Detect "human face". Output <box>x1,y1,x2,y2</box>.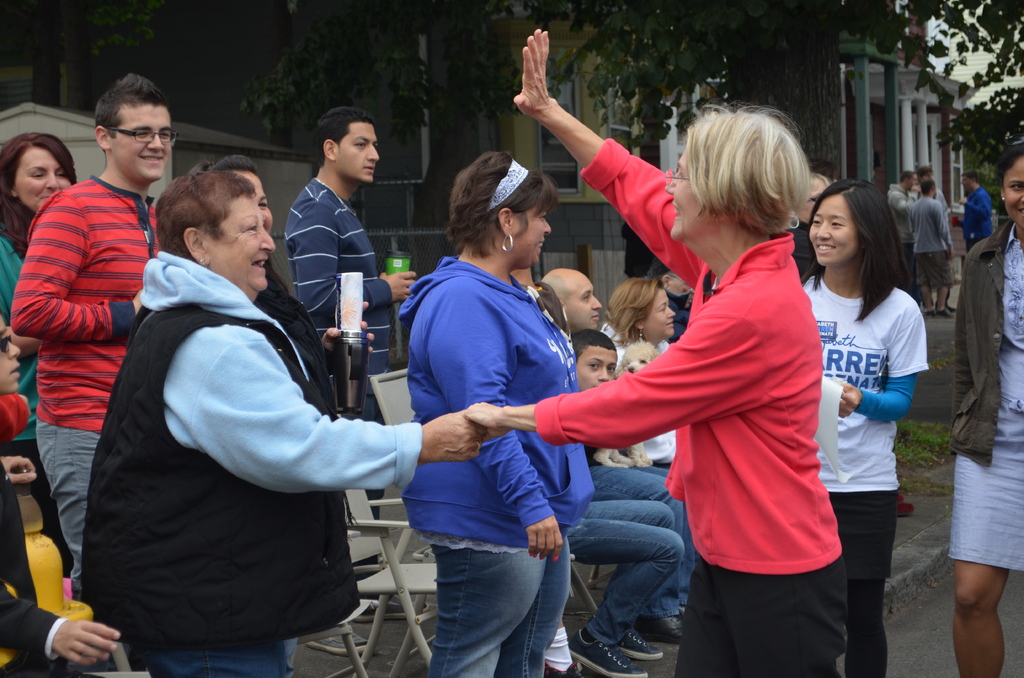
<box>562,269,604,332</box>.
